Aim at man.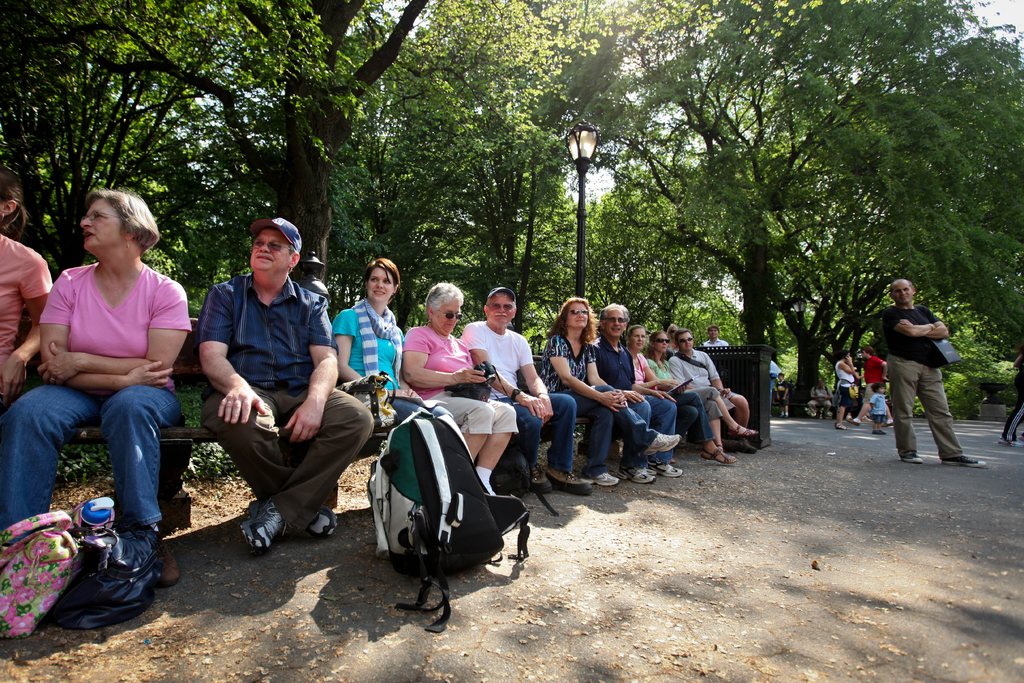
Aimed at select_region(593, 305, 679, 493).
